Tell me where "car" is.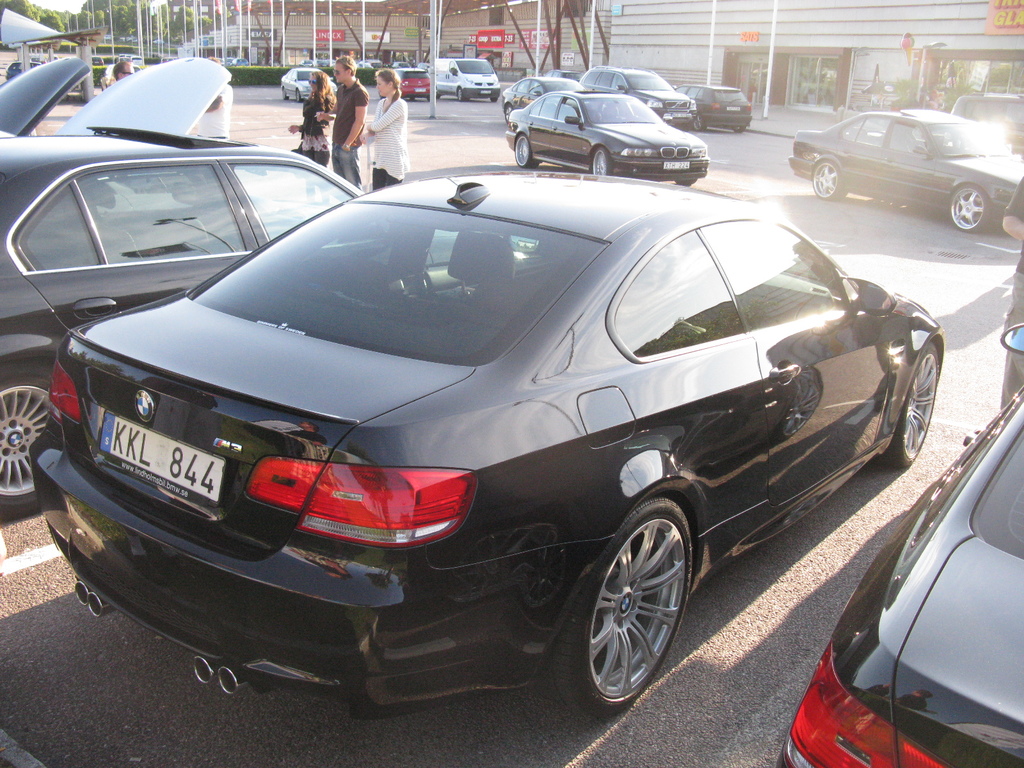
"car" is at <box>0,127,524,518</box>.
